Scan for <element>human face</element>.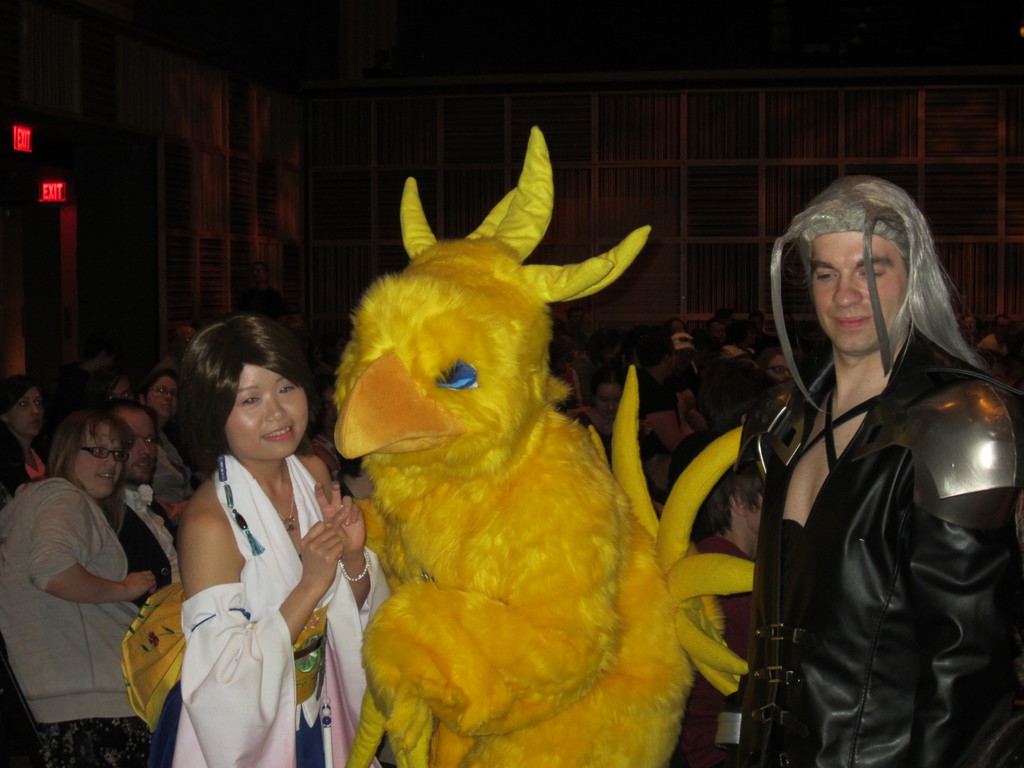
Scan result: box=[710, 323, 723, 339].
